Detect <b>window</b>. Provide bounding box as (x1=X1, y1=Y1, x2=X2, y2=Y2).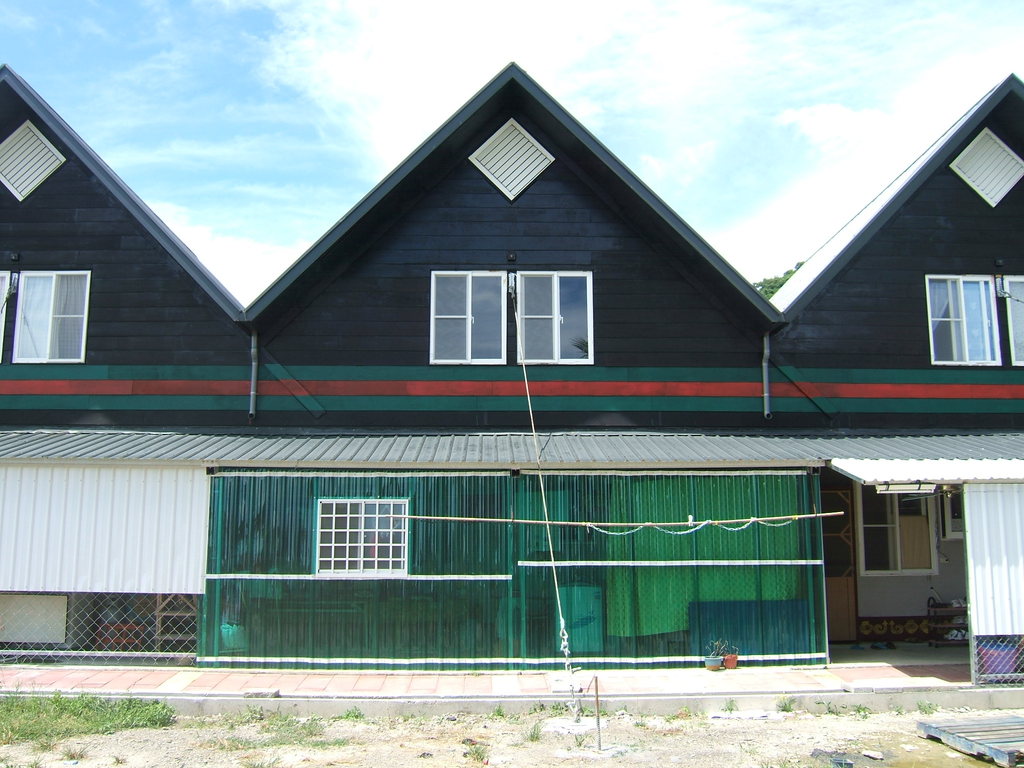
(x1=430, y1=269, x2=509, y2=368).
